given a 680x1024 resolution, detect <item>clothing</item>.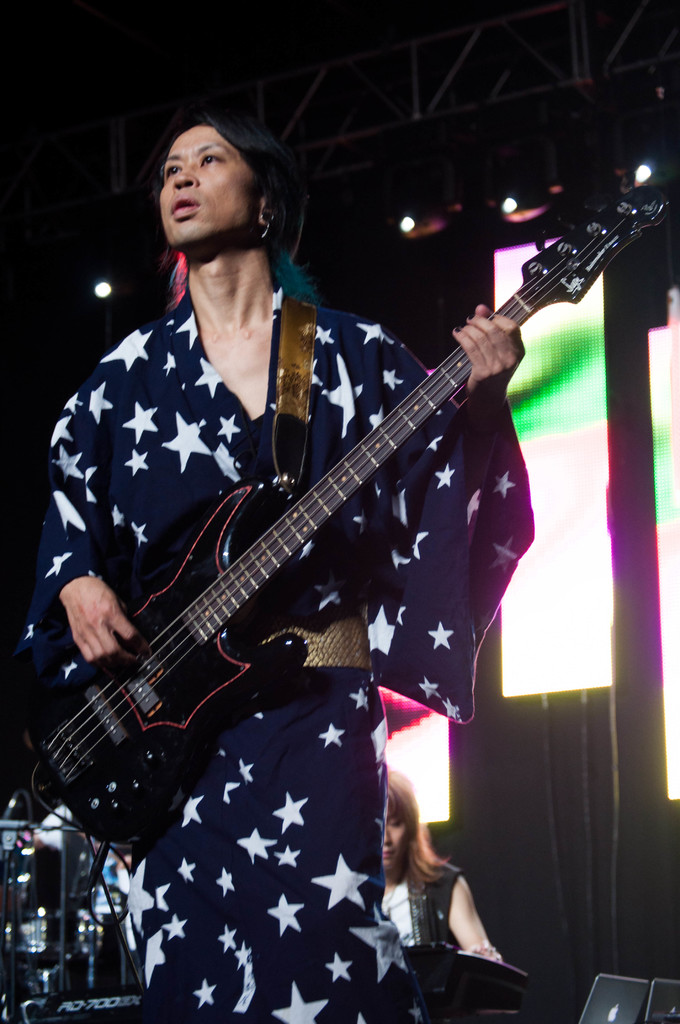
BBox(7, 300, 533, 1023).
